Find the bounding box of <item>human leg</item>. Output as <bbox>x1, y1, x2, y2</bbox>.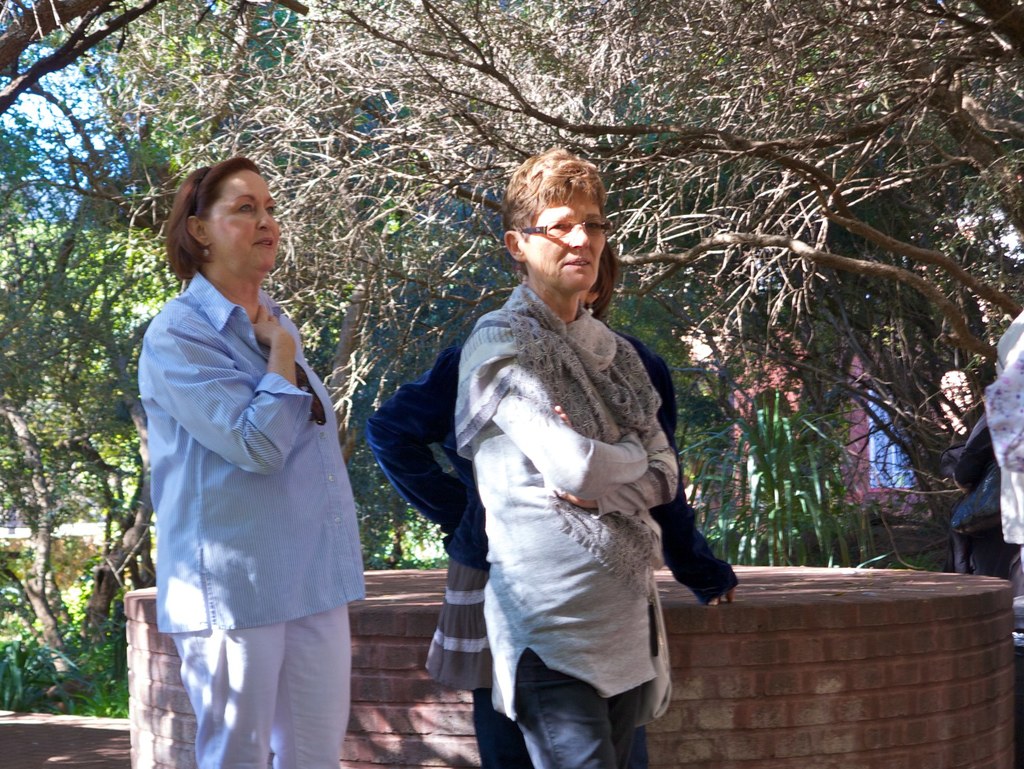
<bbox>159, 627, 277, 768</bbox>.
